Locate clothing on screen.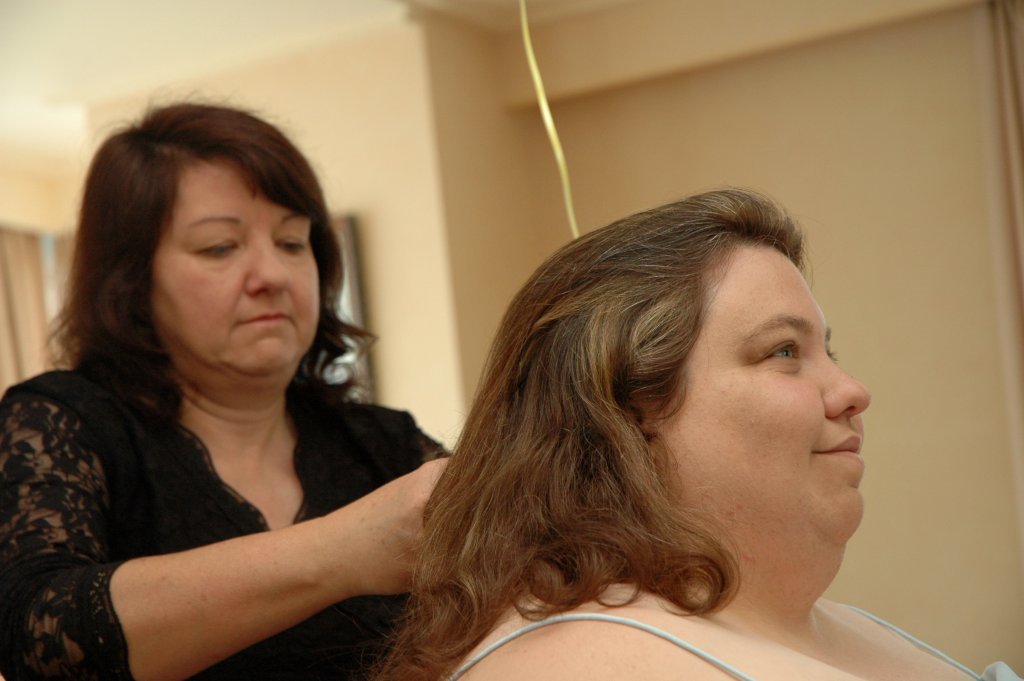
On screen at {"left": 454, "top": 601, "right": 1023, "bottom": 680}.
